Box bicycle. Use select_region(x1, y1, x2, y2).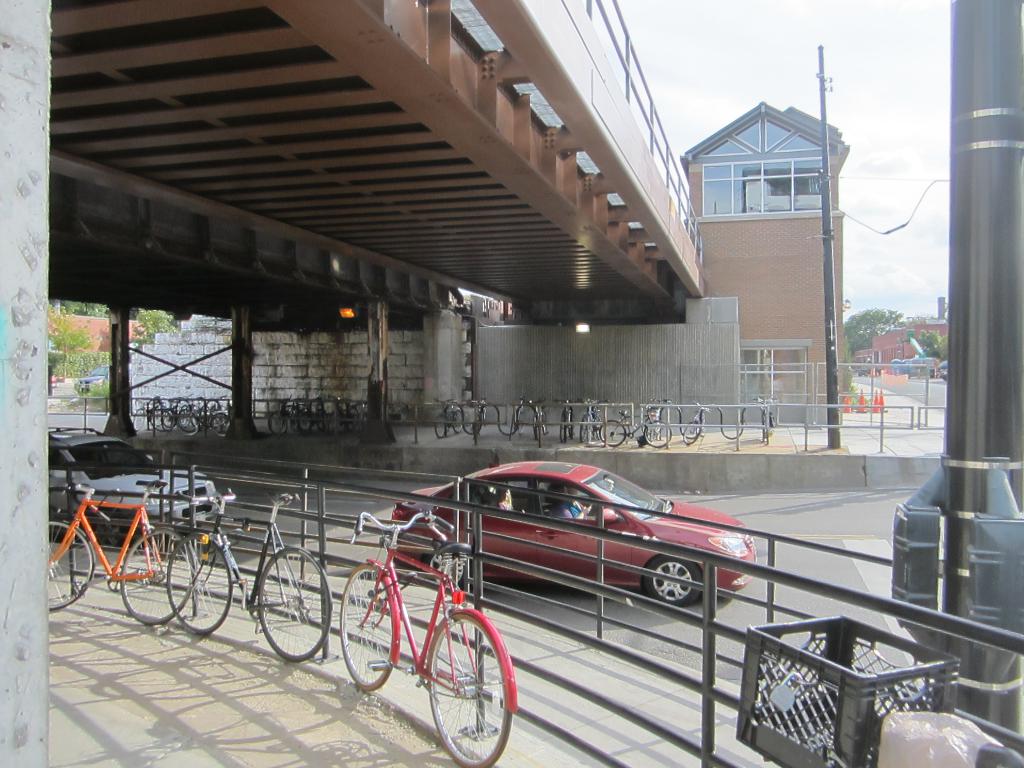
select_region(753, 396, 776, 441).
